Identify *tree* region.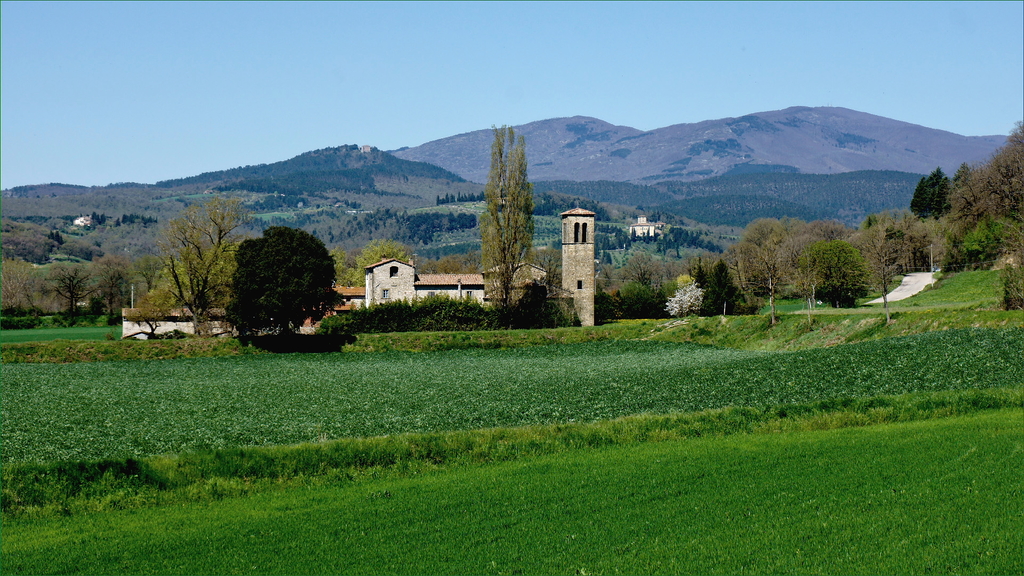
Region: 223 225 351 337.
